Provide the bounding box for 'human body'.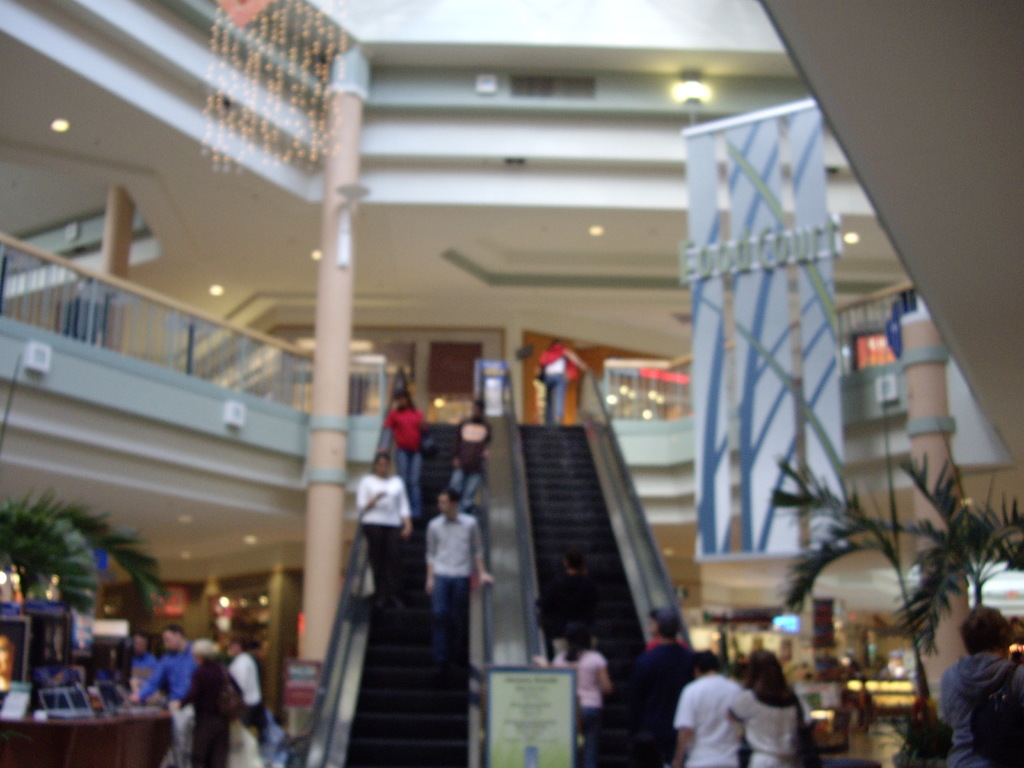
rect(625, 610, 695, 765).
